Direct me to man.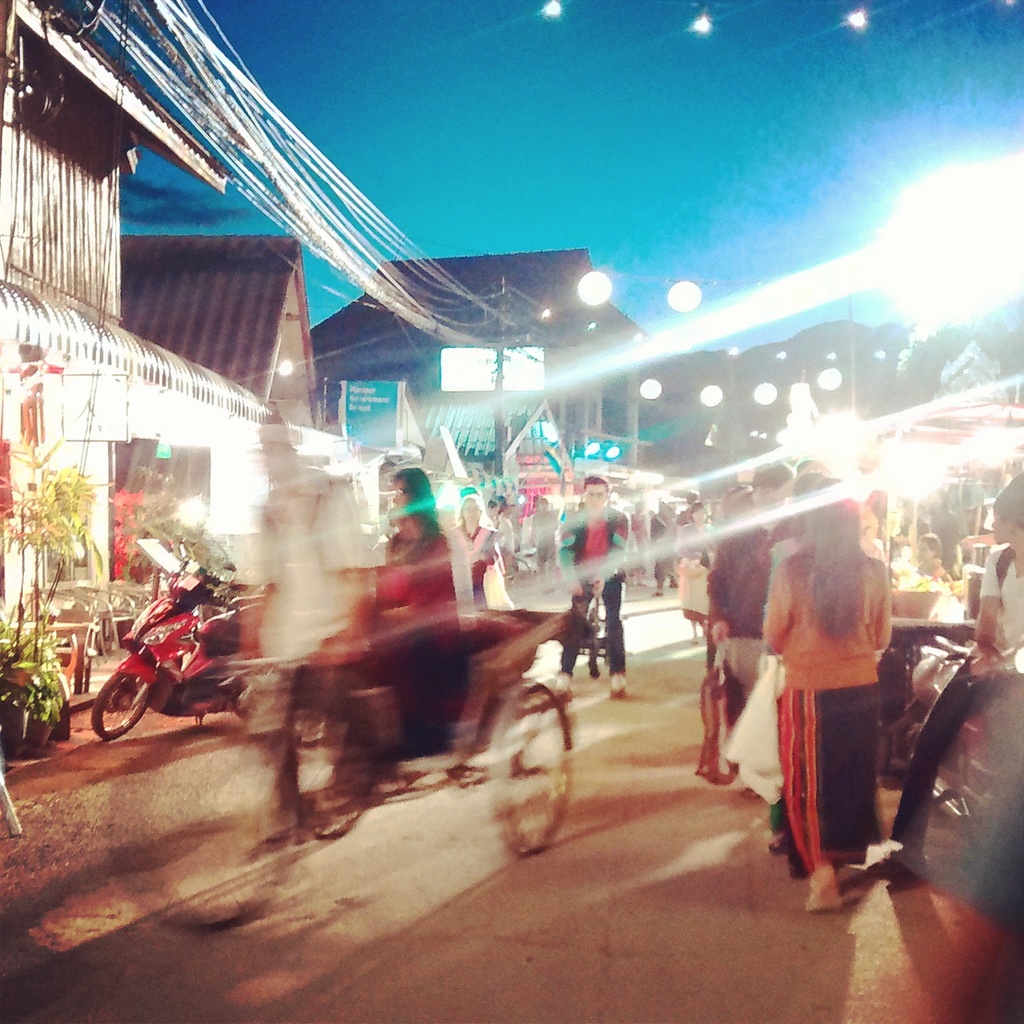
Direction: pyautogui.locateOnScreen(555, 470, 627, 701).
